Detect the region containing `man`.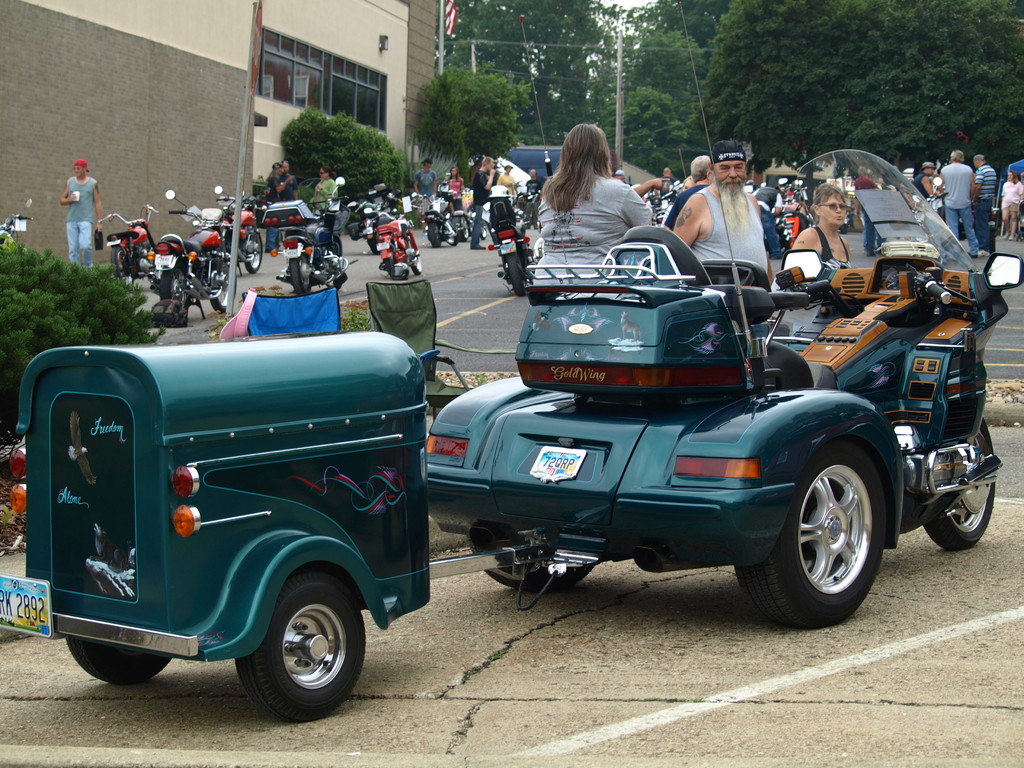
{"left": 415, "top": 156, "right": 435, "bottom": 232}.
